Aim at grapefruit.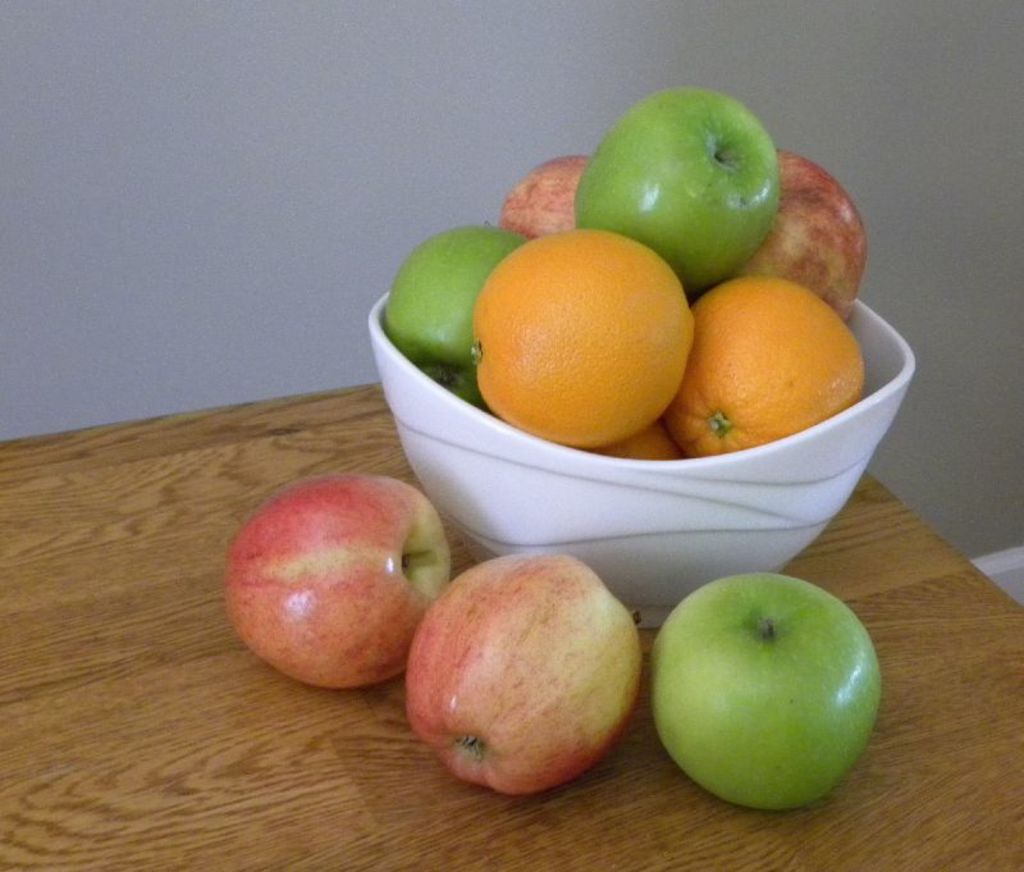
Aimed at pyautogui.locateOnScreen(468, 232, 696, 442).
